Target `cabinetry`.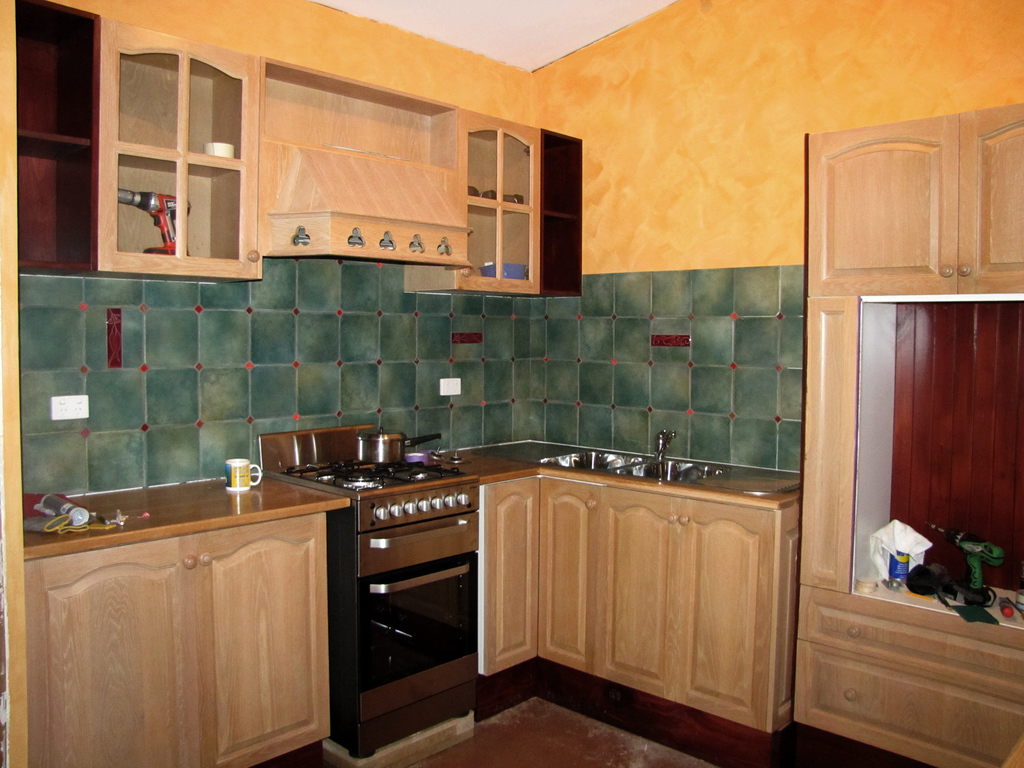
Target region: left=482, top=470, right=797, bottom=730.
